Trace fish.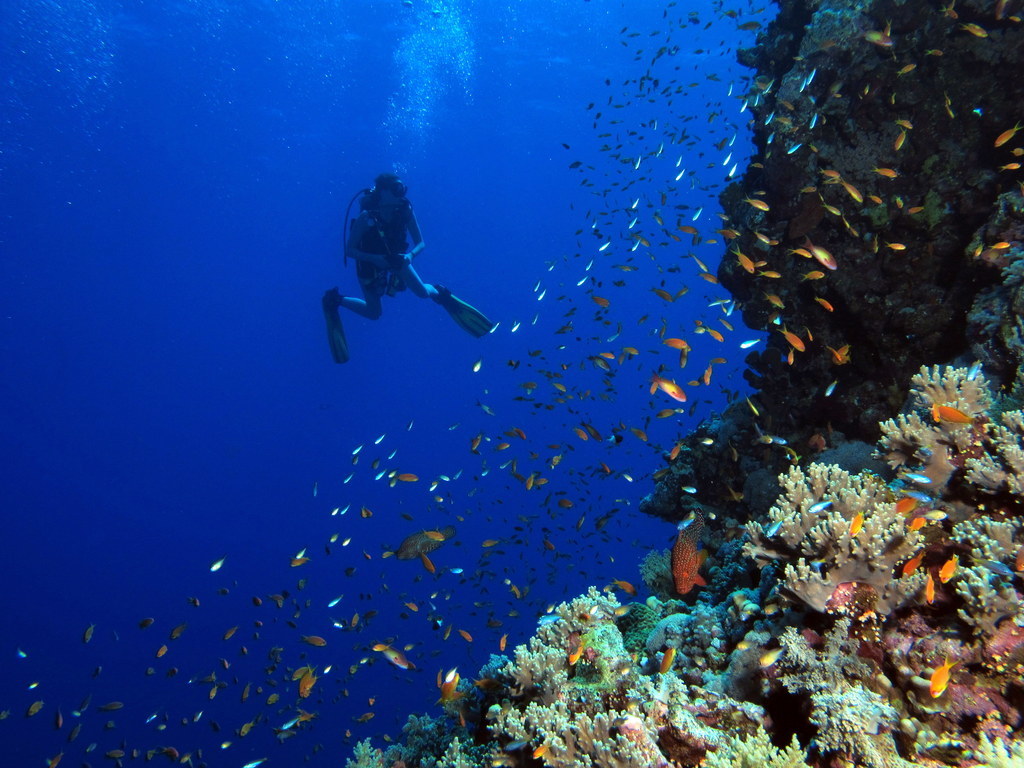
Traced to <bbox>568, 636, 589, 667</bbox>.
